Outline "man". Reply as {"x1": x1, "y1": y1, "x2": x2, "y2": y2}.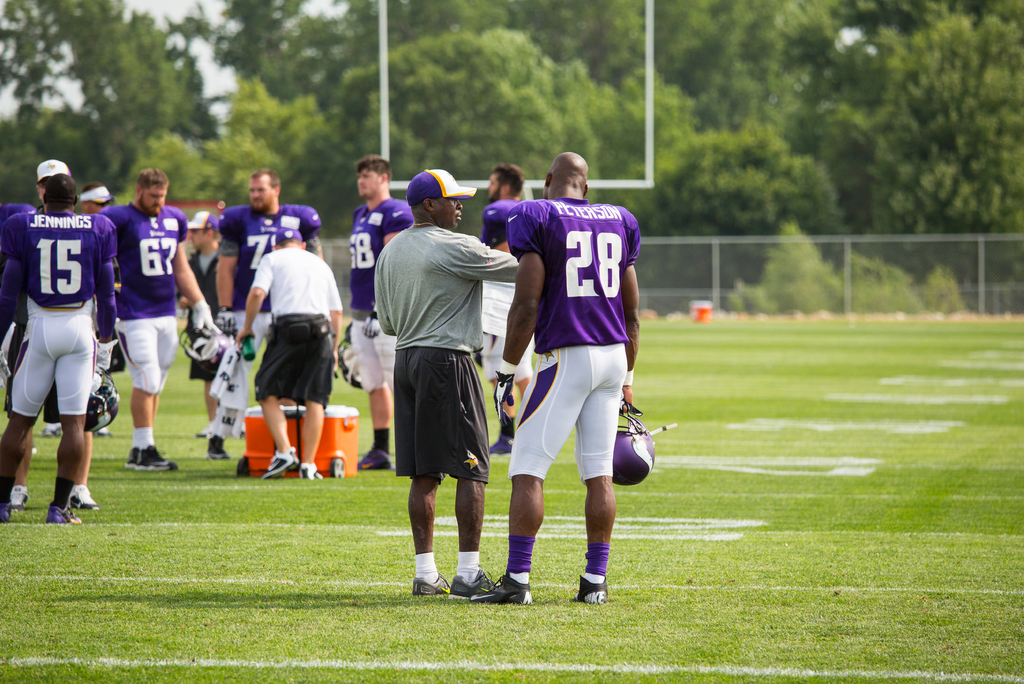
{"x1": 369, "y1": 177, "x2": 509, "y2": 609}.
